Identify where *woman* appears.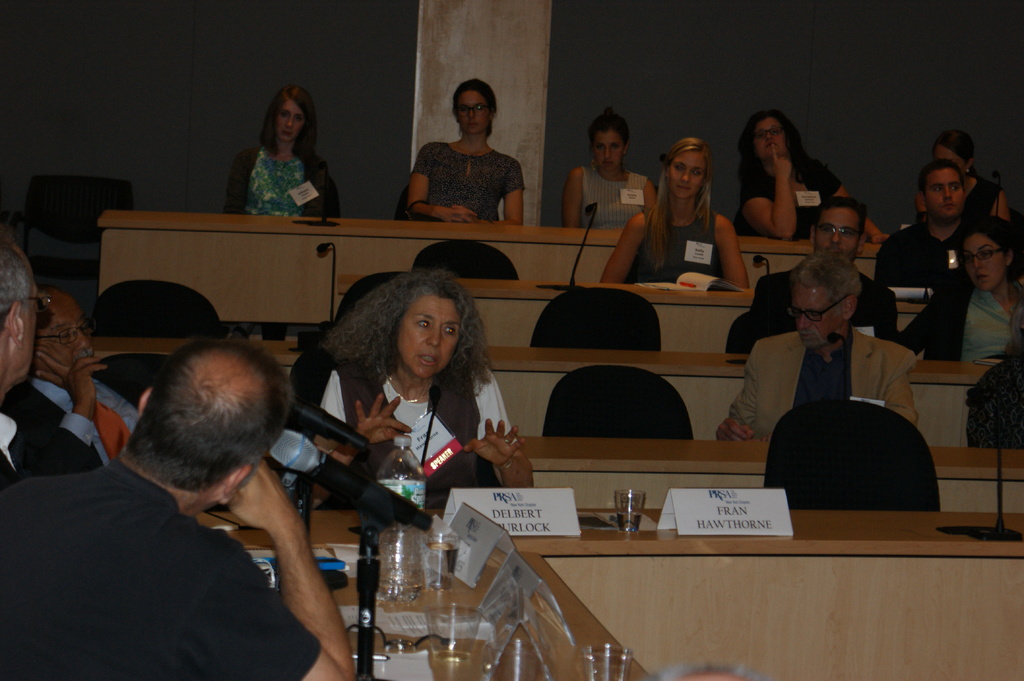
Appears at bbox=[738, 108, 887, 246].
